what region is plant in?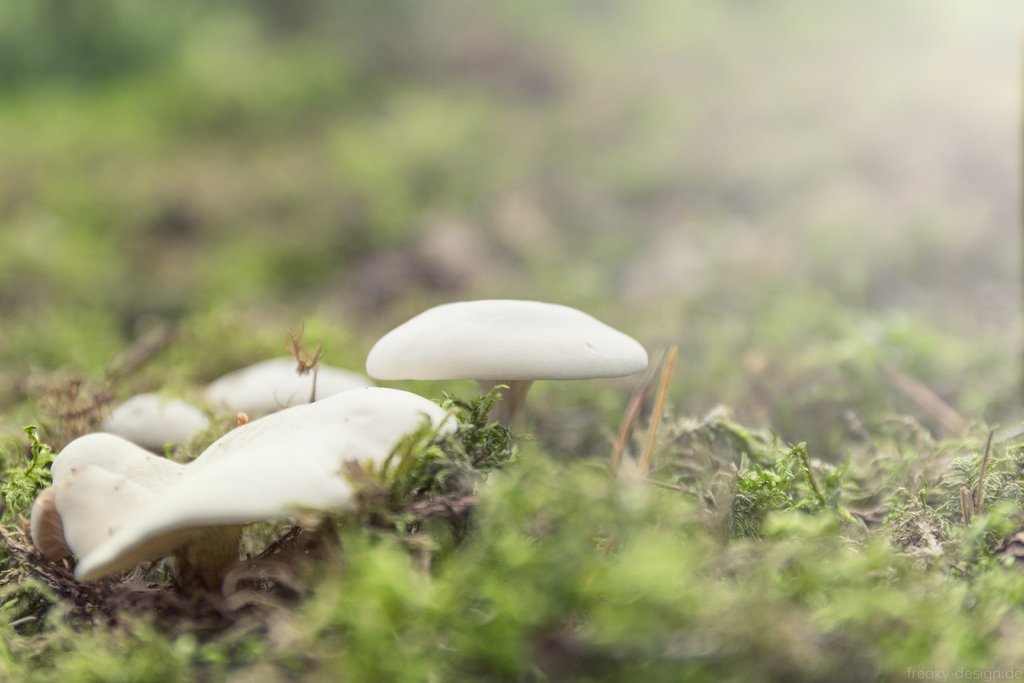
(left=365, top=297, right=648, bottom=428).
